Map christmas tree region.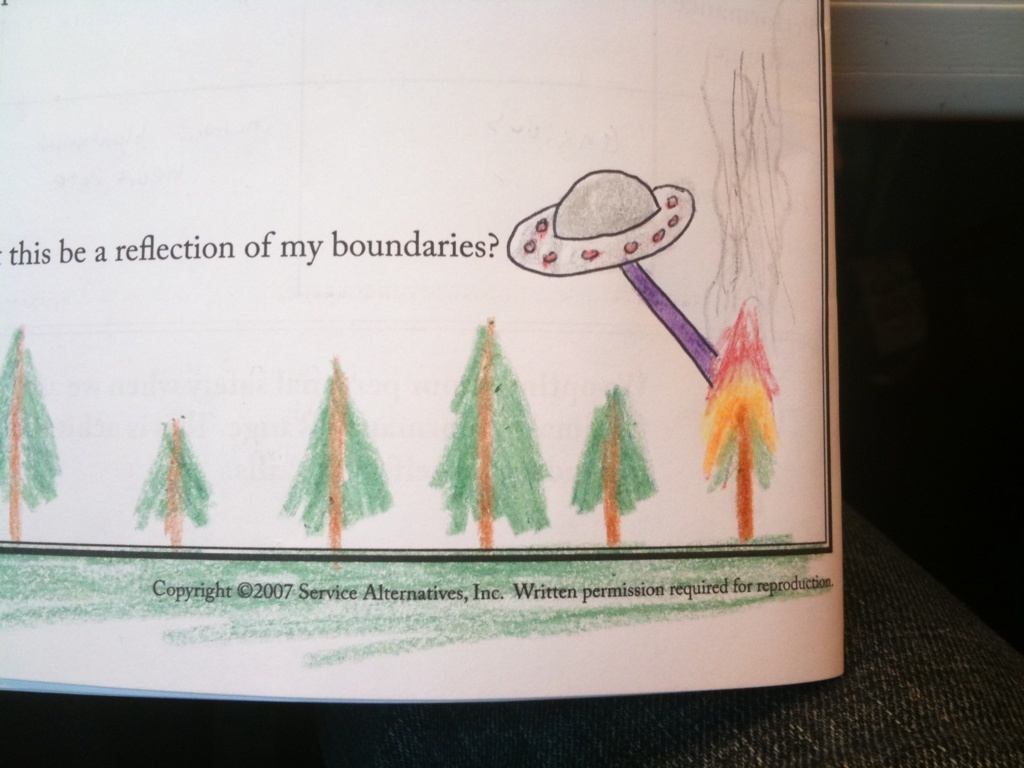
Mapped to (x1=134, y1=414, x2=217, y2=546).
